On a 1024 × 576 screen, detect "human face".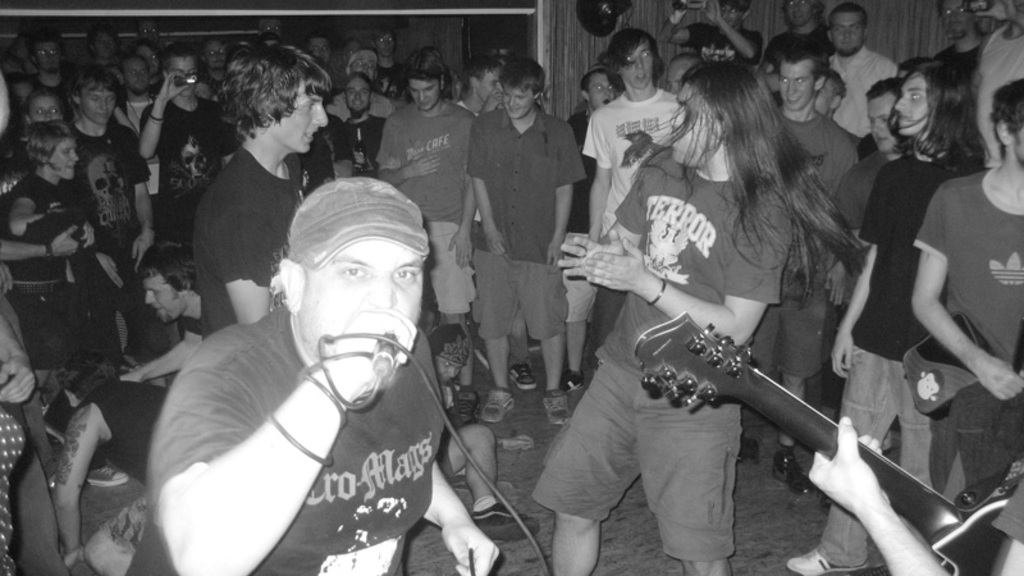
<box>23,92,64,122</box>.
